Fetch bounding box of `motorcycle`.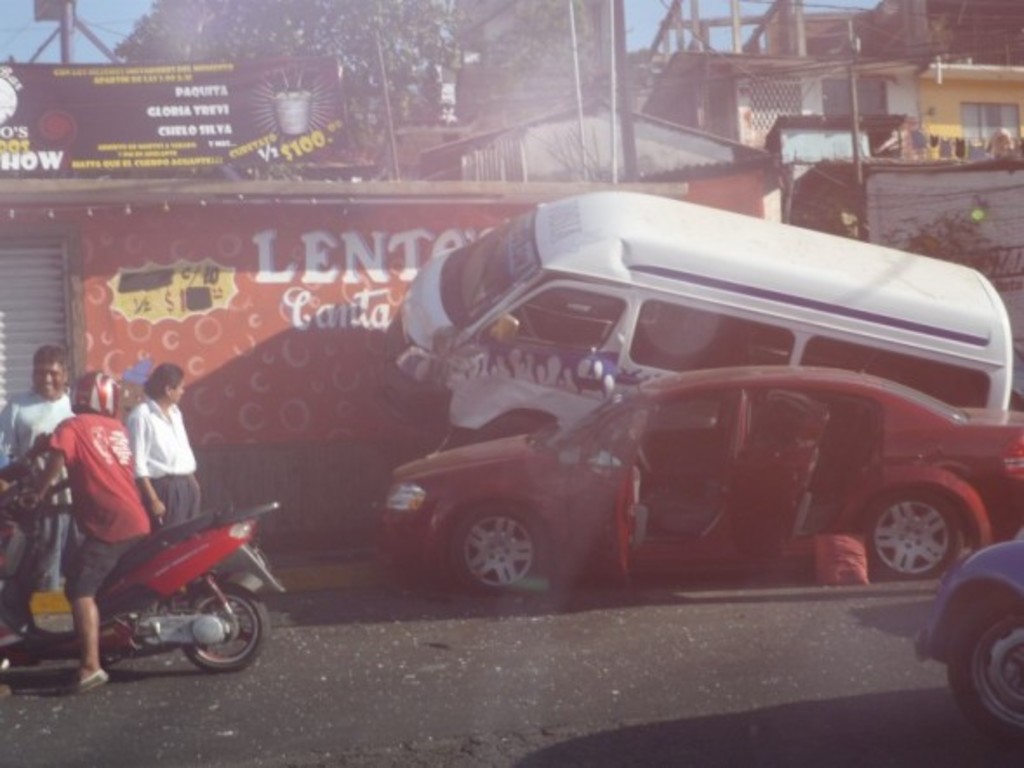
Bbox: locate(31, 480, 275, 685).
